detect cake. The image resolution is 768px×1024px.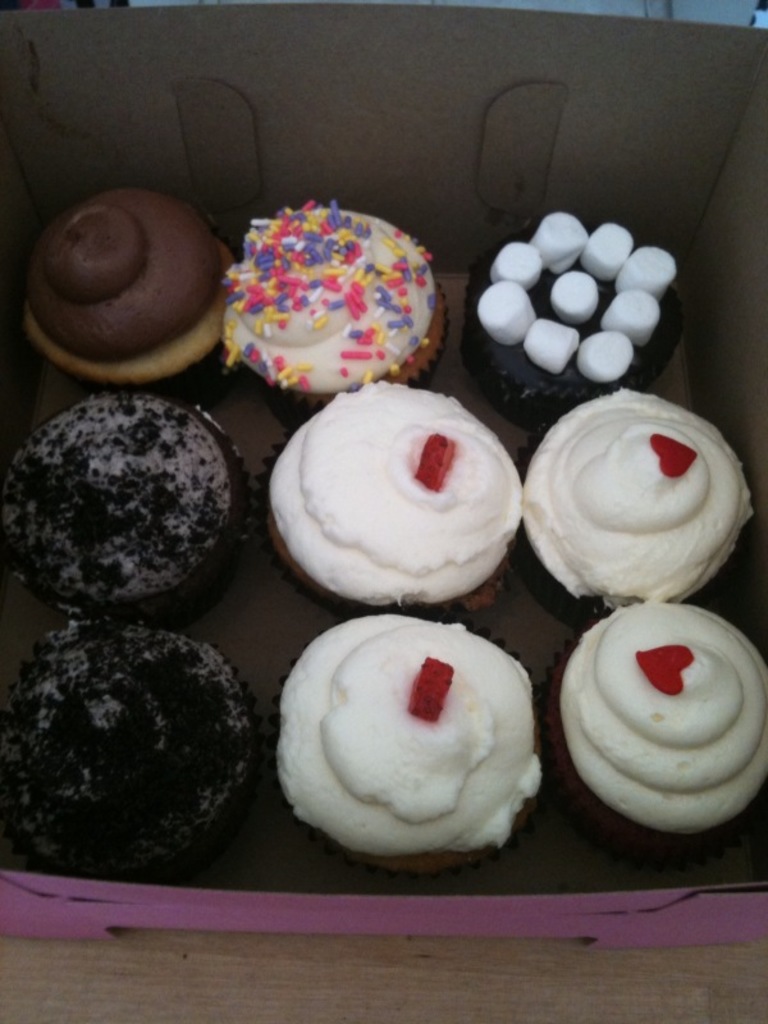
box(517, 383, 756, 609).
